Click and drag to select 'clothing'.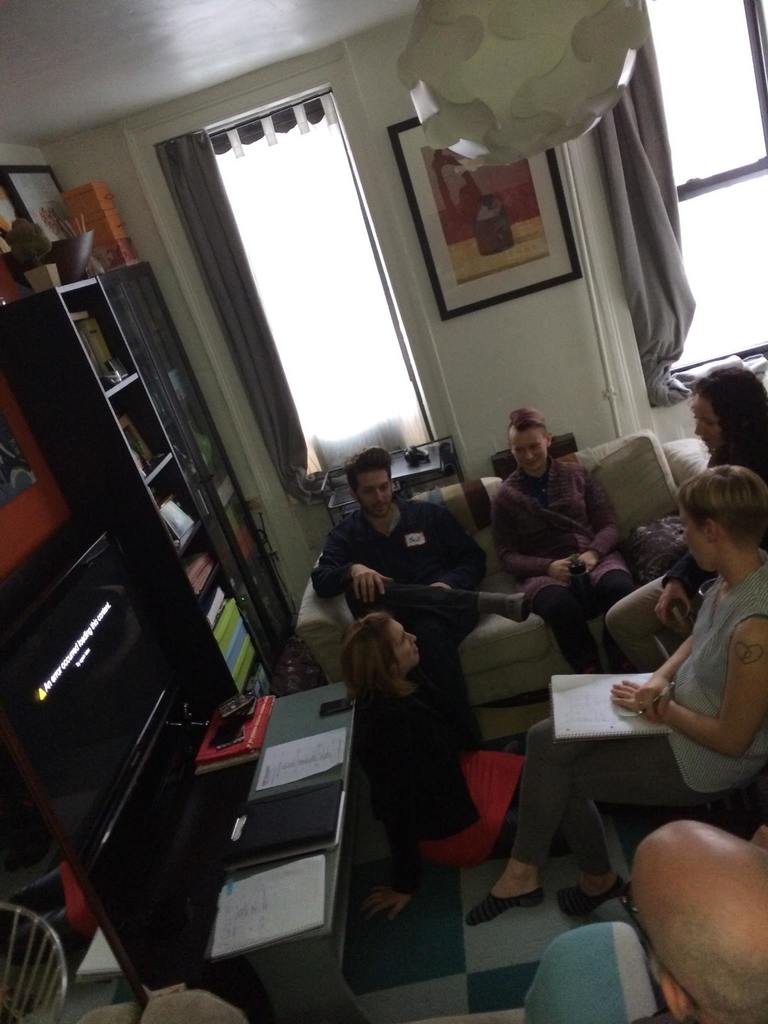
Selection: bbox(605, 431, 763, 662).
